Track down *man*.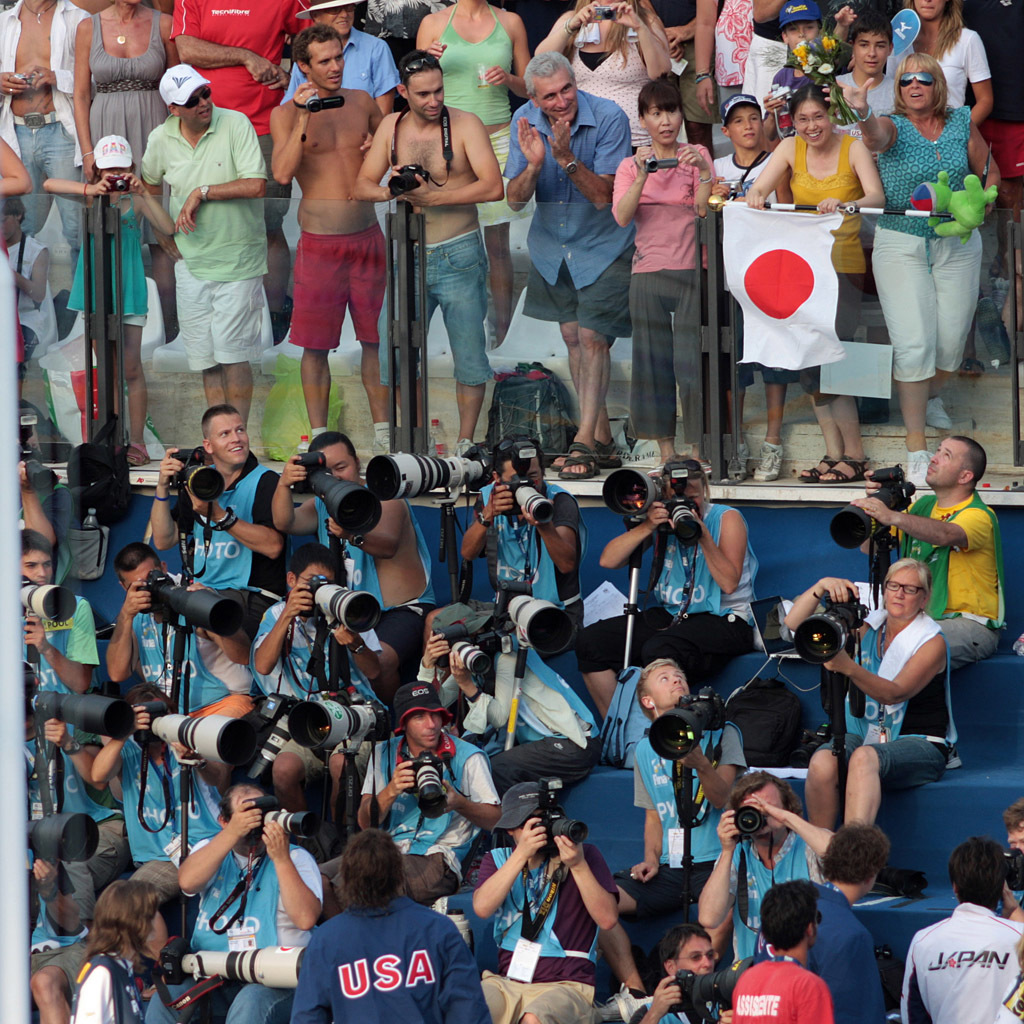
Tracked to 463:781:623:1023.
